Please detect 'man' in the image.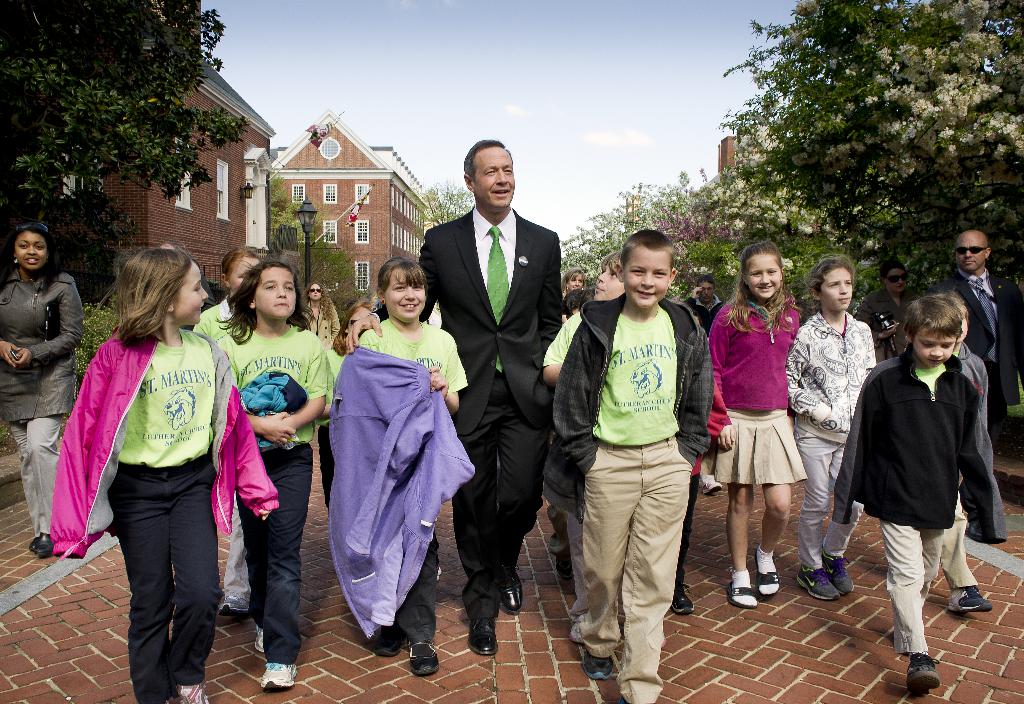
left=390, top=179, right=556, bottom=651.
